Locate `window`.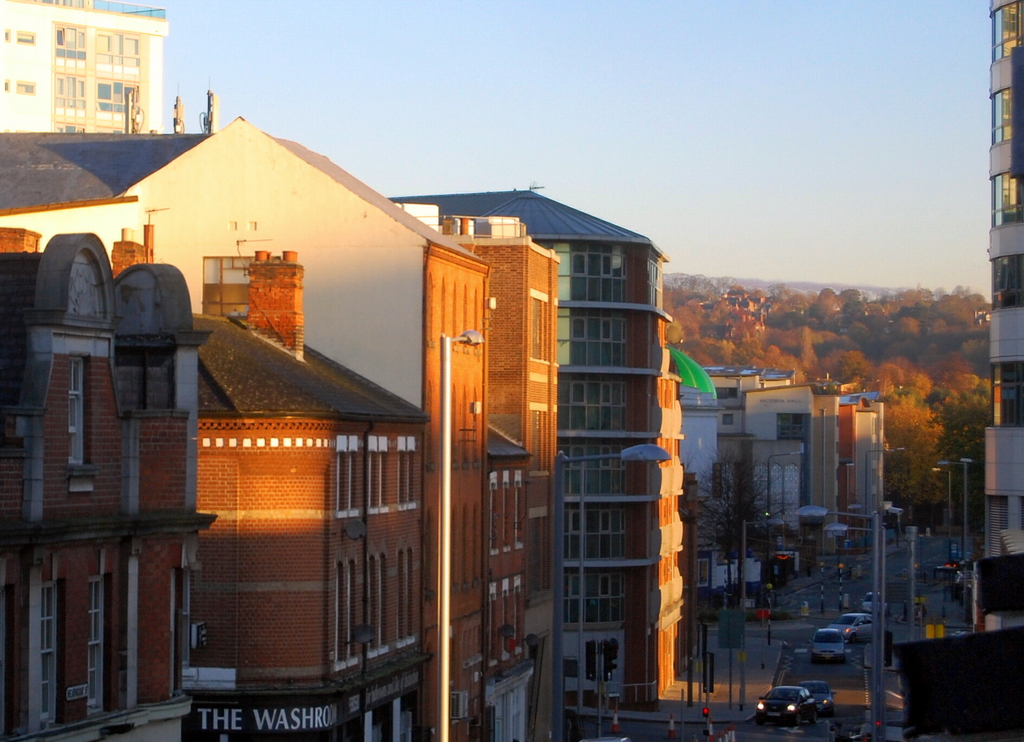
Bounding box: BBox(696, 554, 708, 587).
